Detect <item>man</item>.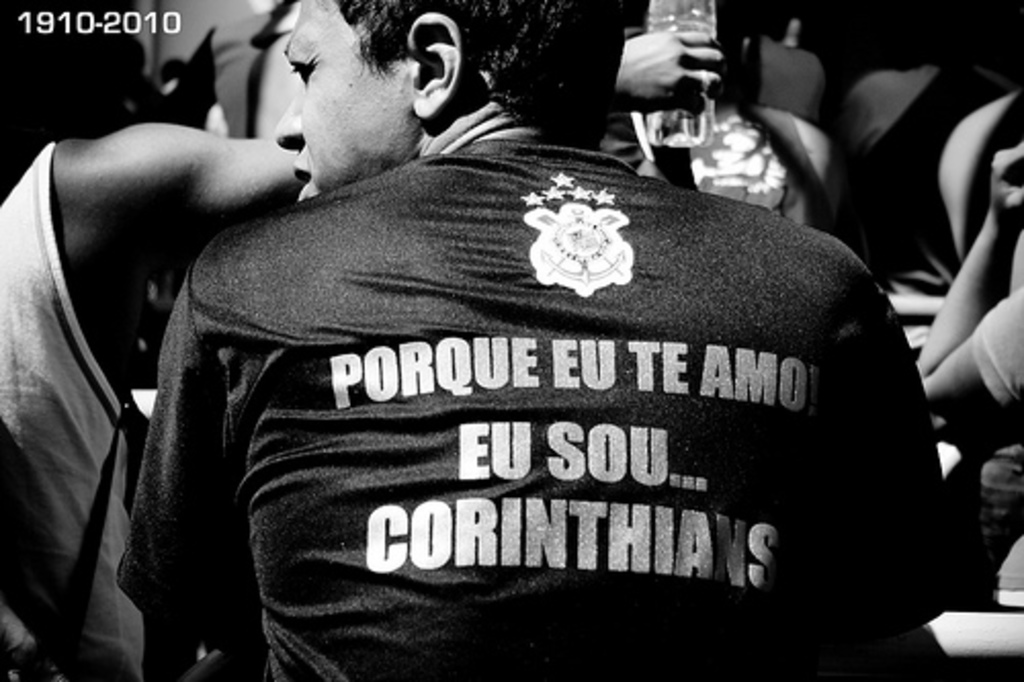
Detected at [117,0,954,680].
